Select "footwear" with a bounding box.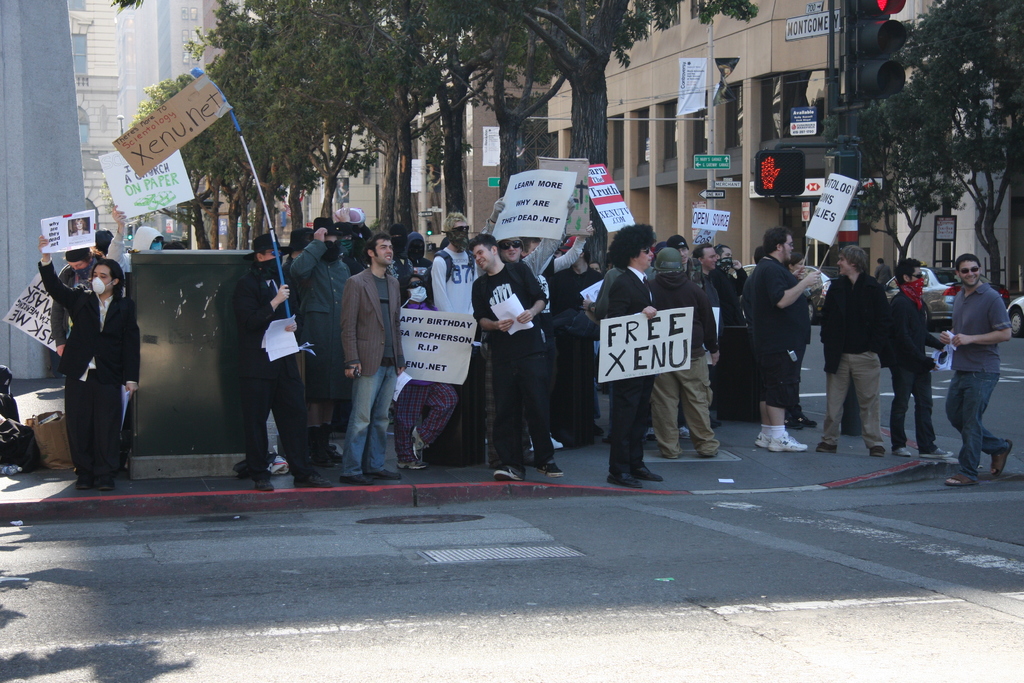
{"left": 820, "top": 433, "right": 838, "bottom": 454}.
